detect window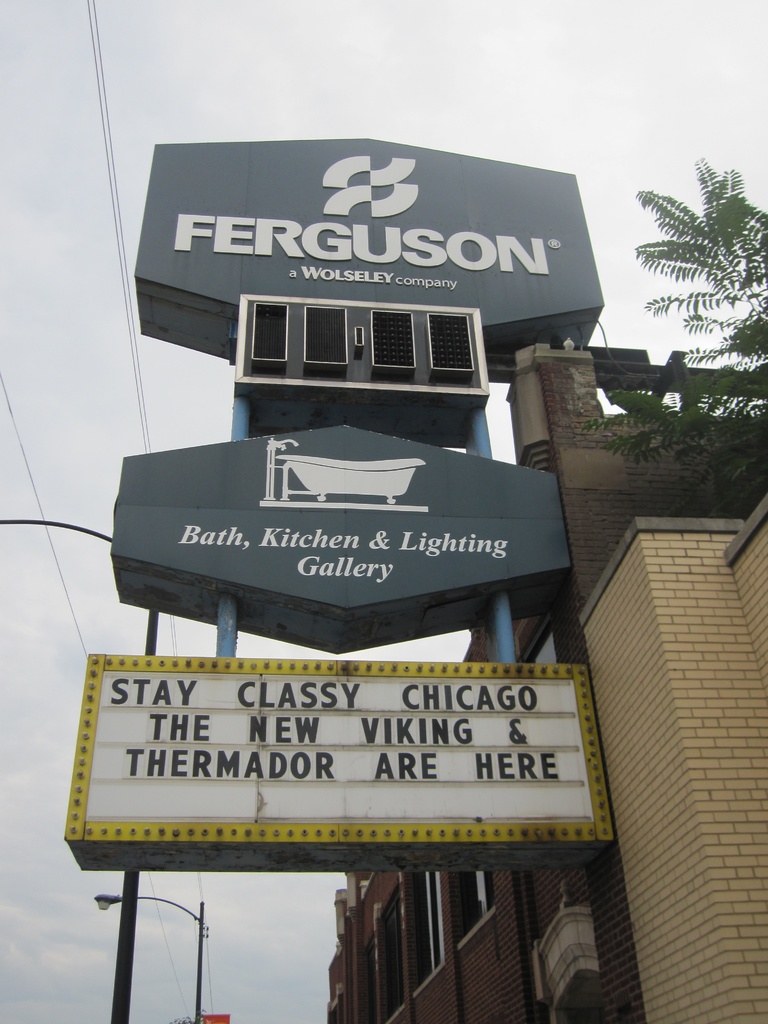
left=346, top=874, right=497, bottom=1023
